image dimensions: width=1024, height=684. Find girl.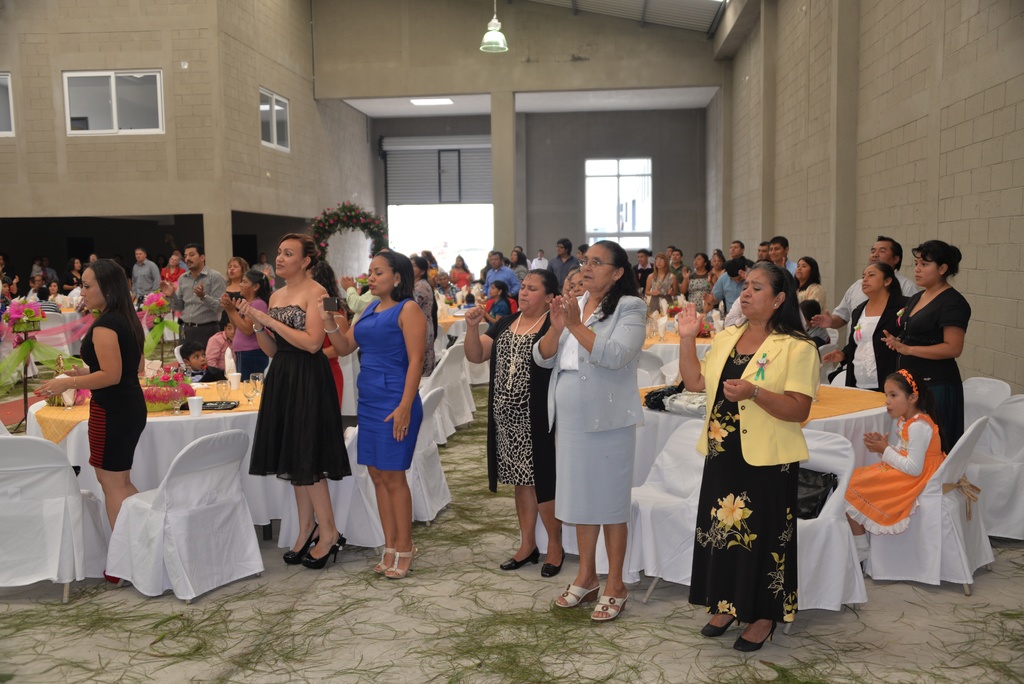
[left=220, top=272, right=273, bottom=380].
